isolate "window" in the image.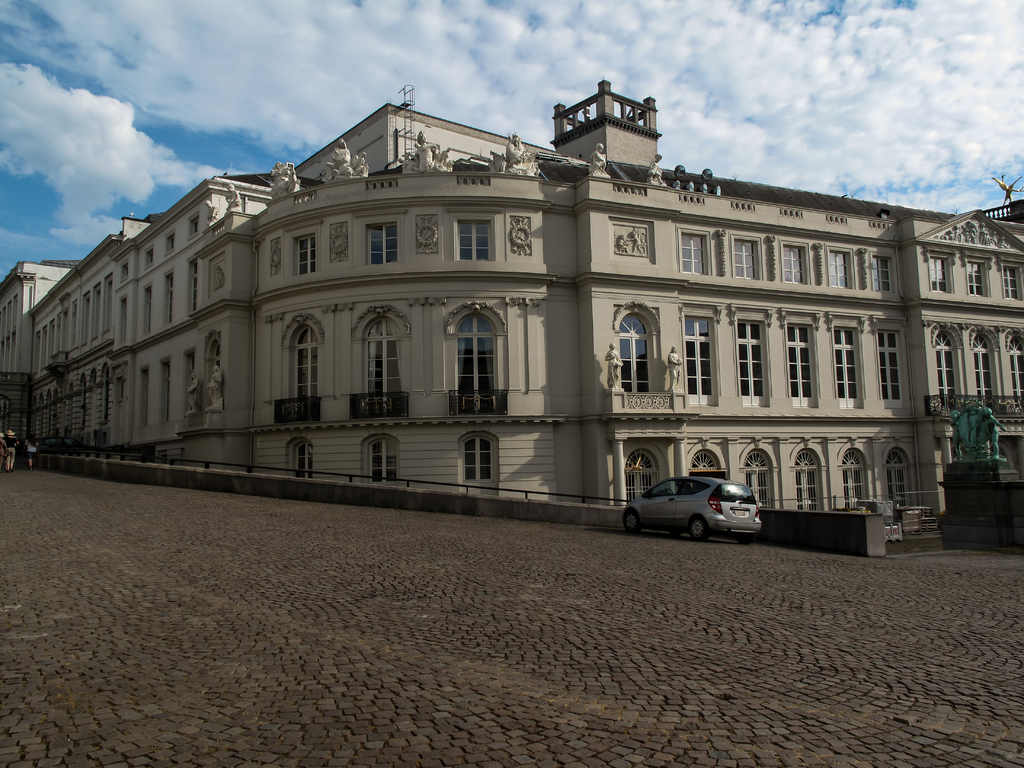
Isolated region: detection(1006, 326, 1023, 408).
